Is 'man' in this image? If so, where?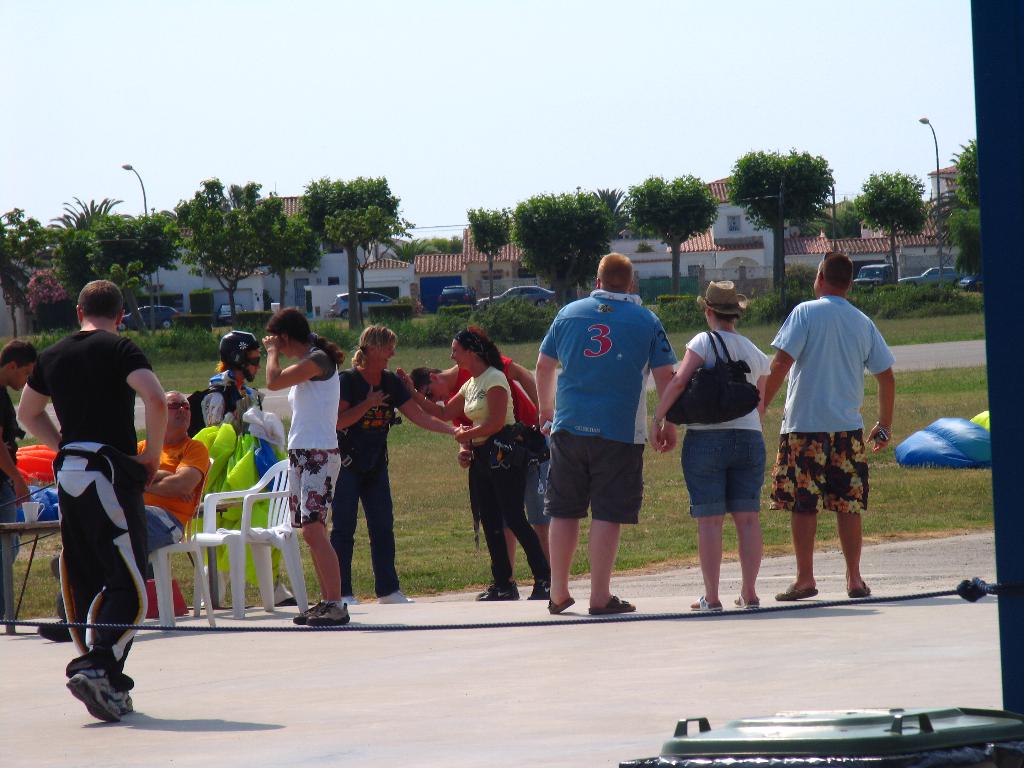
Yes, at <bbox>532, 248, 671, 621</bbox>.
